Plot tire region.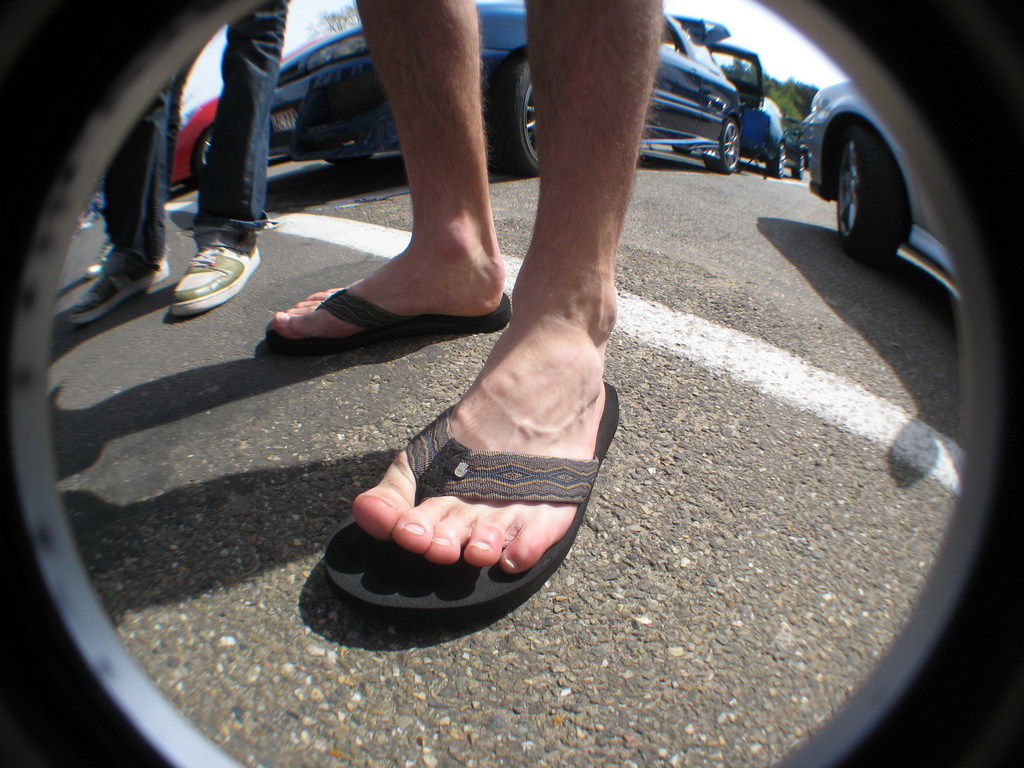
Plotted at [769, 141, 787, 177].
